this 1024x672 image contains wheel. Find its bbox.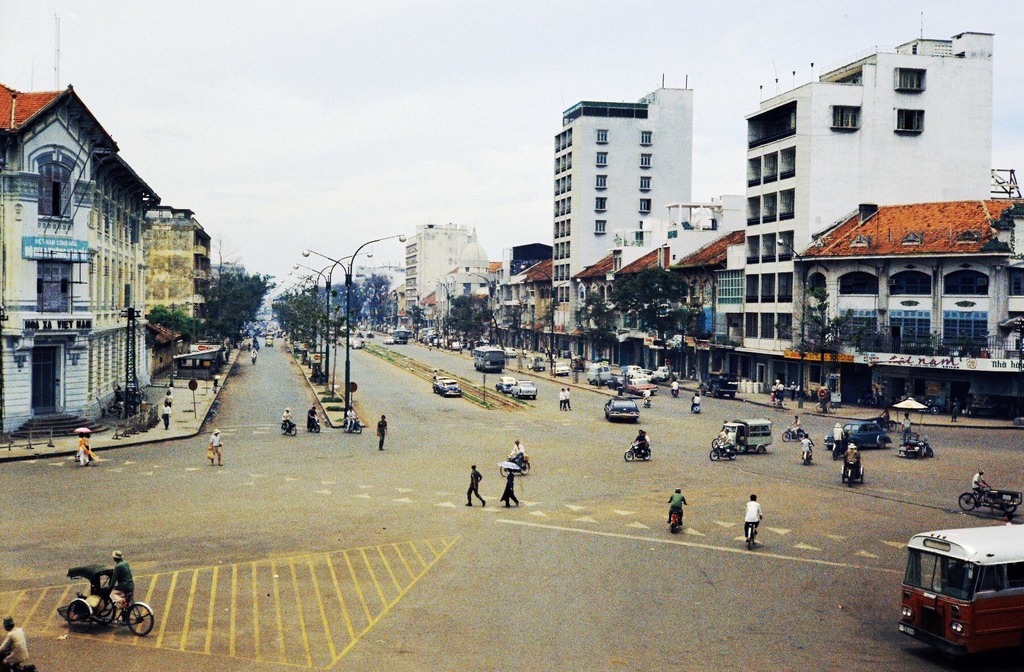
{"left": 955, "top": 493, "right": 977, "bottom": 510}.
